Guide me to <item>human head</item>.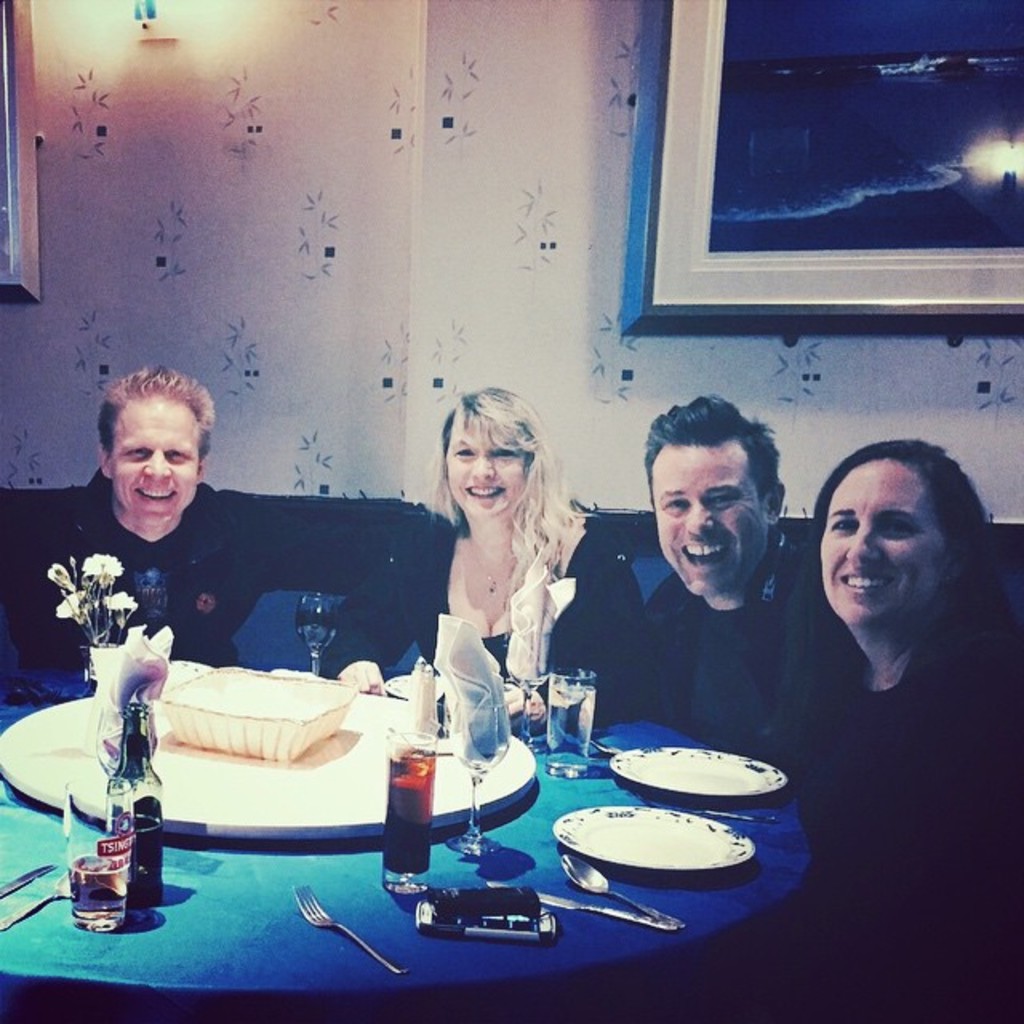
Guidance: box(440, 387, 552, 520).
